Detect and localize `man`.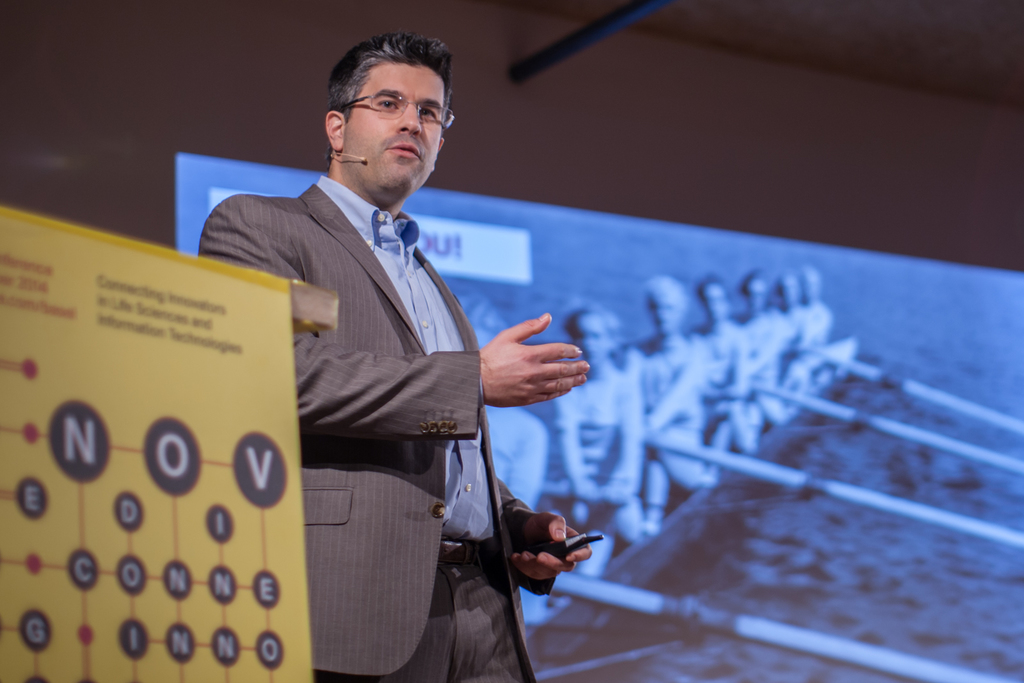
Localized at bbox=[771, 264, 813, 393].
